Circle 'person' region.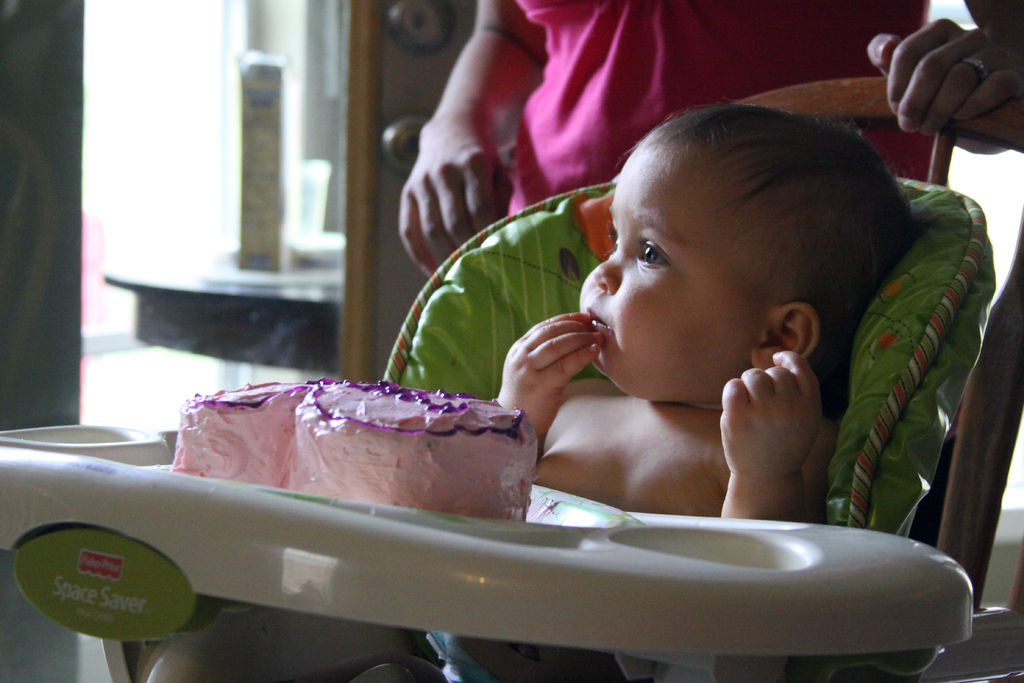
Region: 490, 100, 912, 682.
